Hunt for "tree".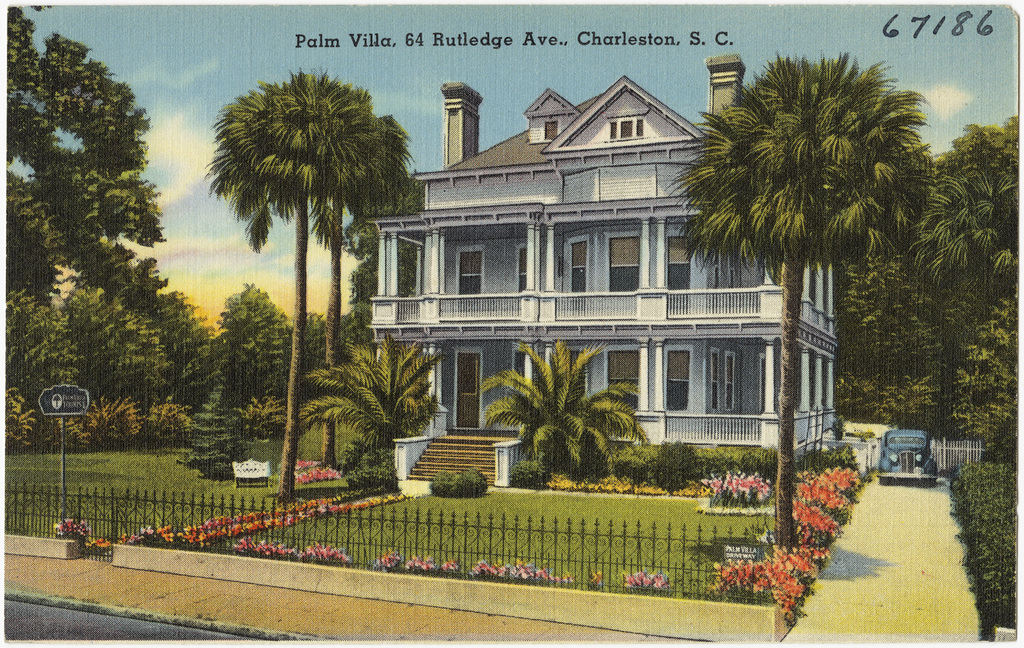
Hunted down at <bbox>300, 312, 330, 396</bbox>.
